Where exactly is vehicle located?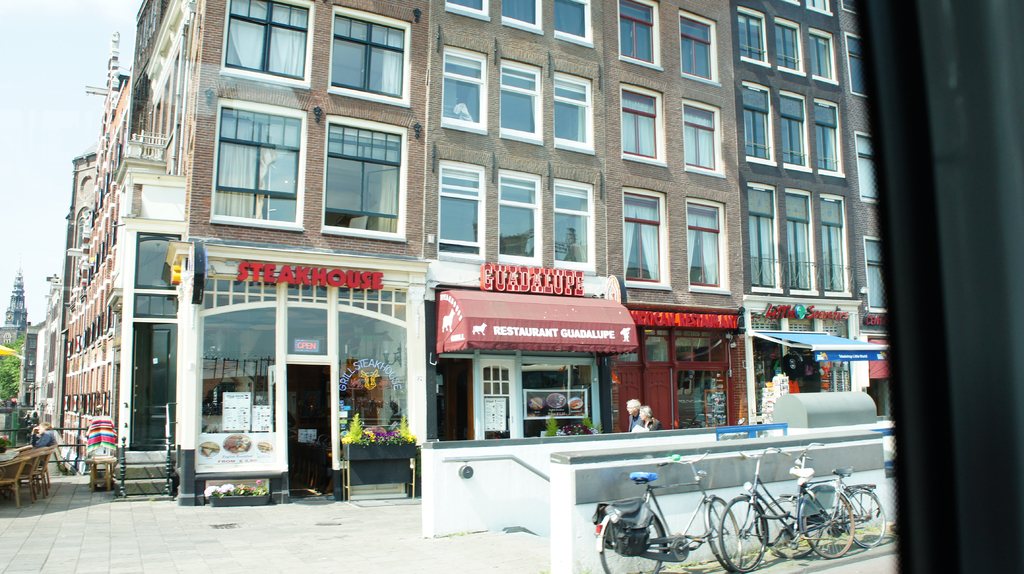
Its bounding box is (left=751, top=437, right=888, bottom=545).
